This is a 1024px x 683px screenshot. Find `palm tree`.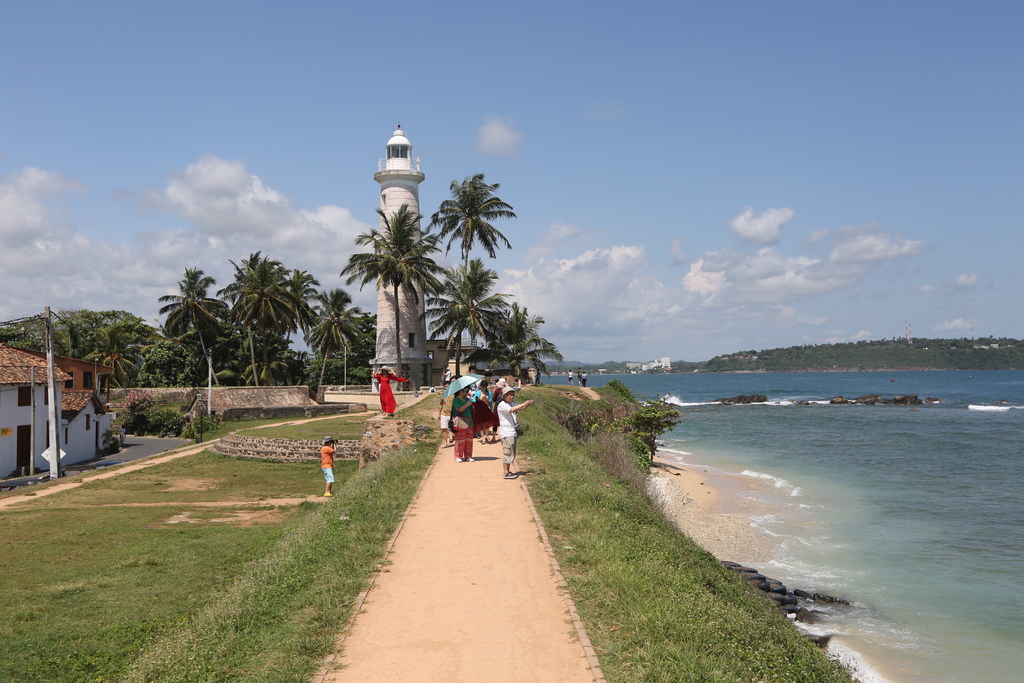
Bounding box: bbox=[340, 188, 452, 386].
